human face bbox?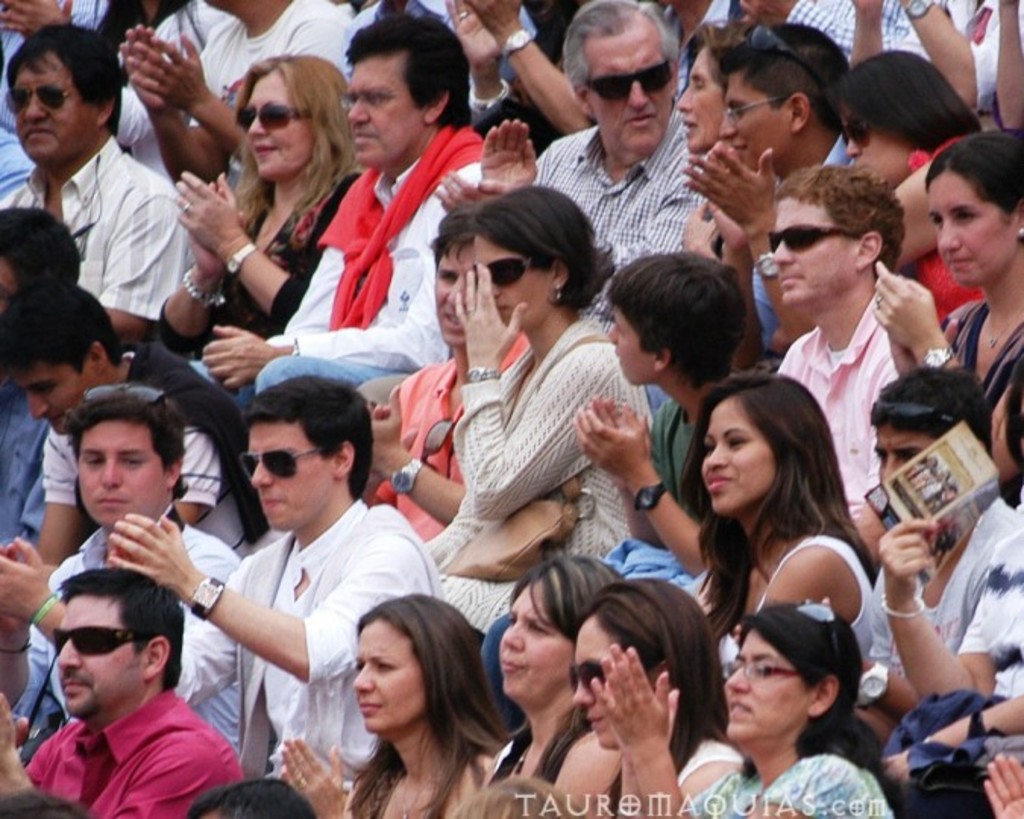
{"left": 586, "top": 27, "right": 667, "bottom": 150}
